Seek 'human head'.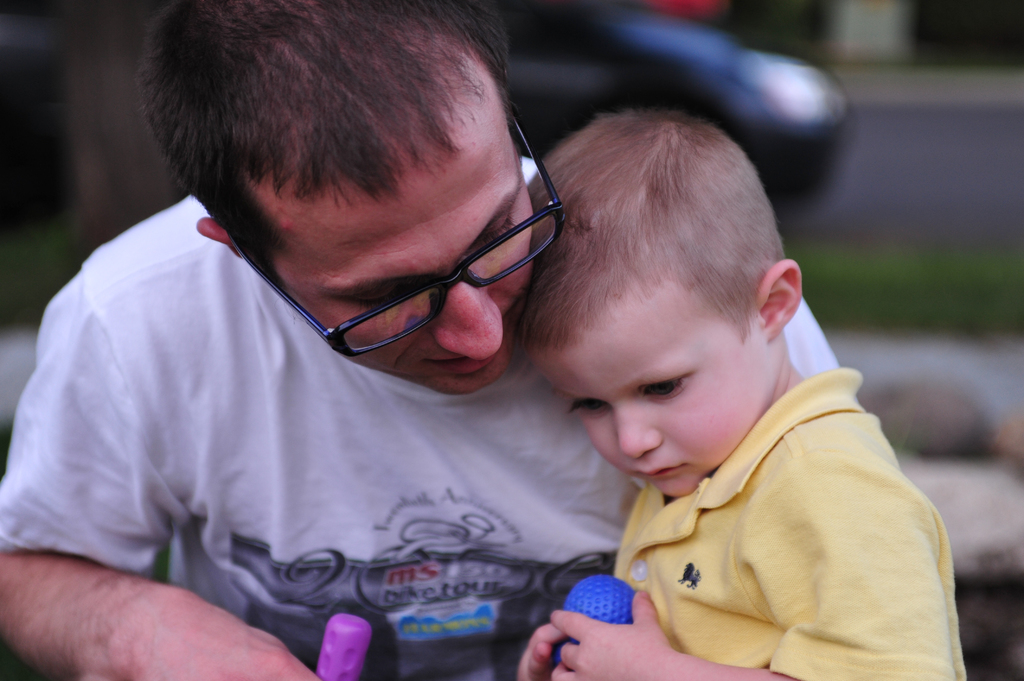
{"x1": 136, "y1": 13, "x2": 572, "y2": 387}.
